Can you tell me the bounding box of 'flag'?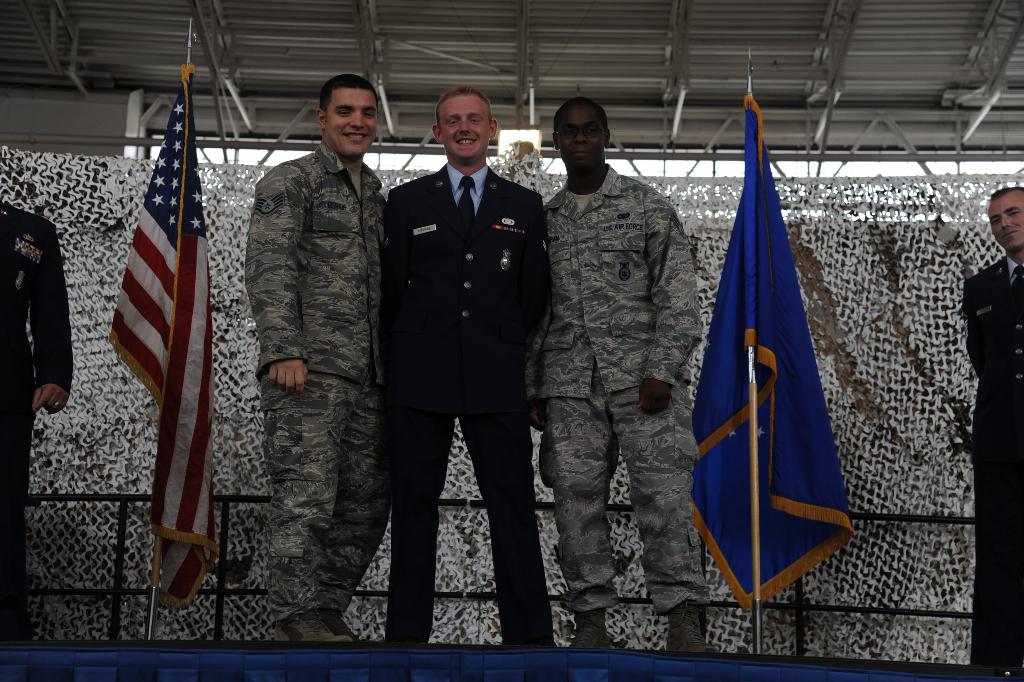
<box>100,61,217,612</box>.
